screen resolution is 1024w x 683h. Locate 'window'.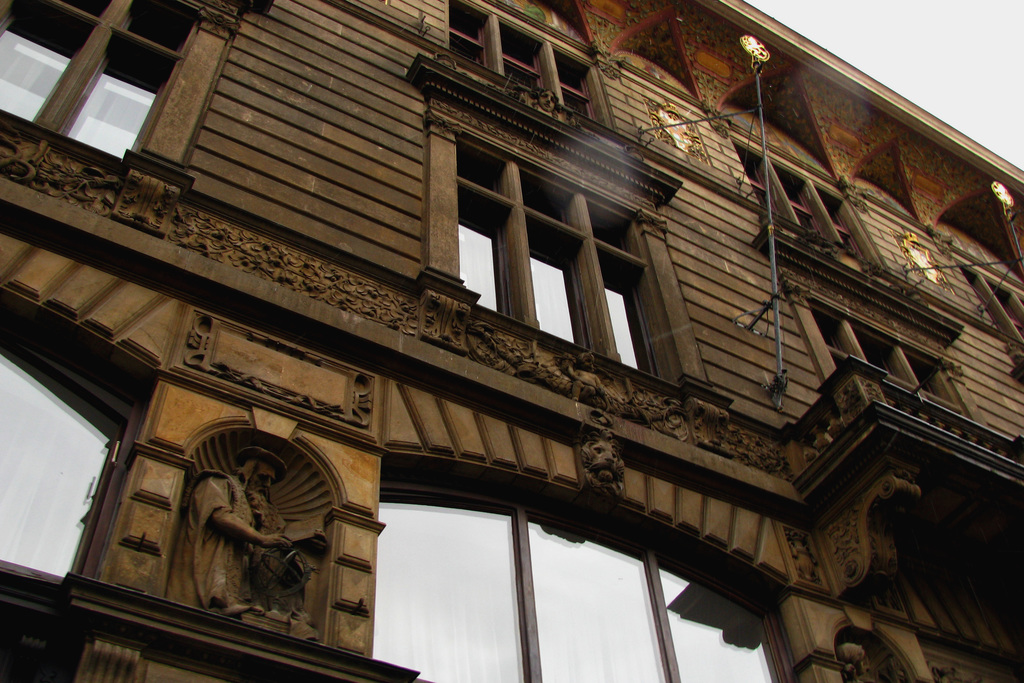
region(444, 0, 609, 119).
